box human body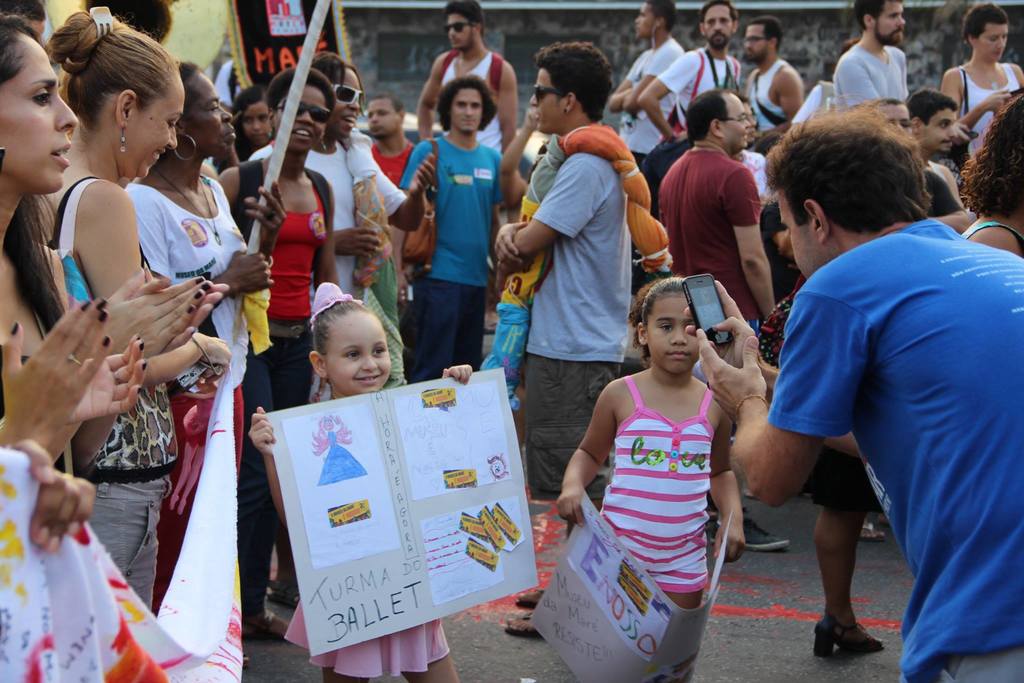
rect(488, 39, 635, 533)
